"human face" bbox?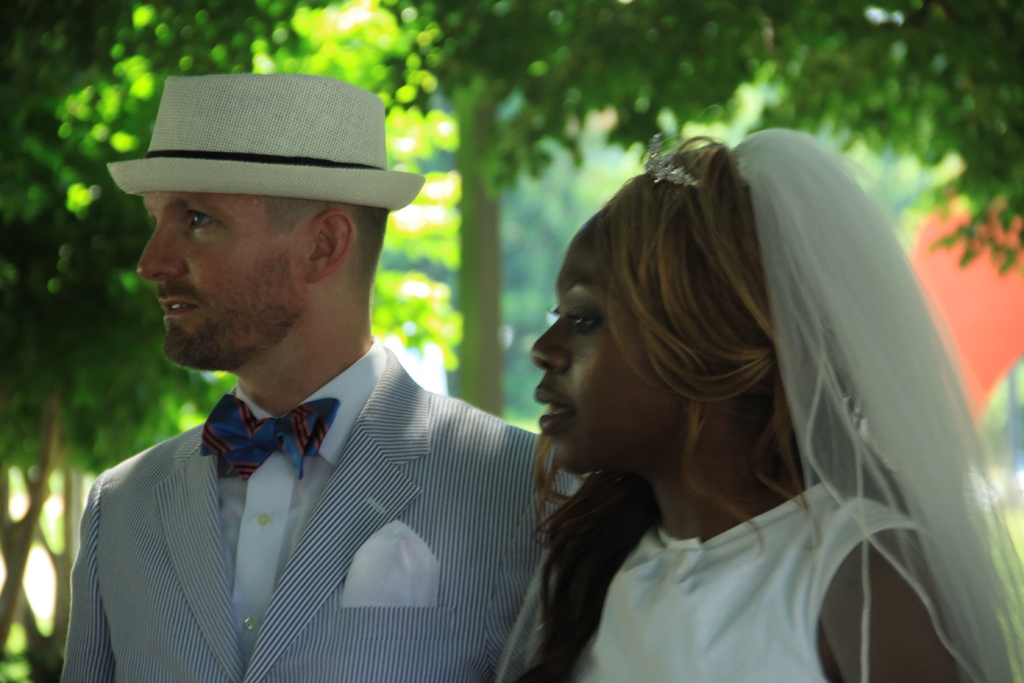
(143, 186, 316, 364)
